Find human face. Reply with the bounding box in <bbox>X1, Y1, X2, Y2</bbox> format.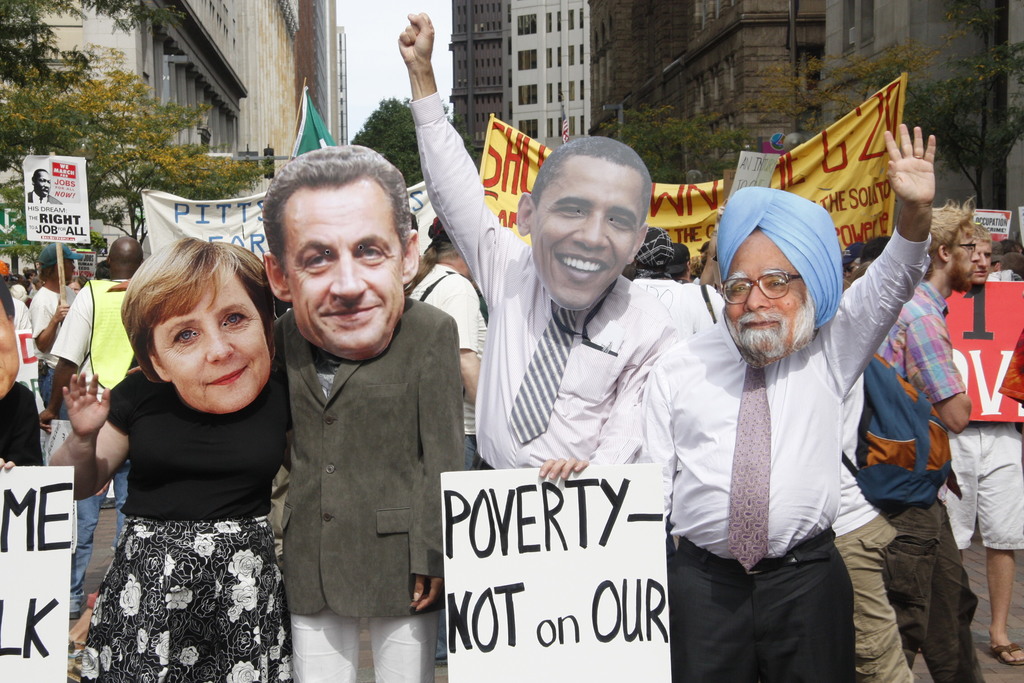
<bbox>972, 241, 989, 281</bbox>.
